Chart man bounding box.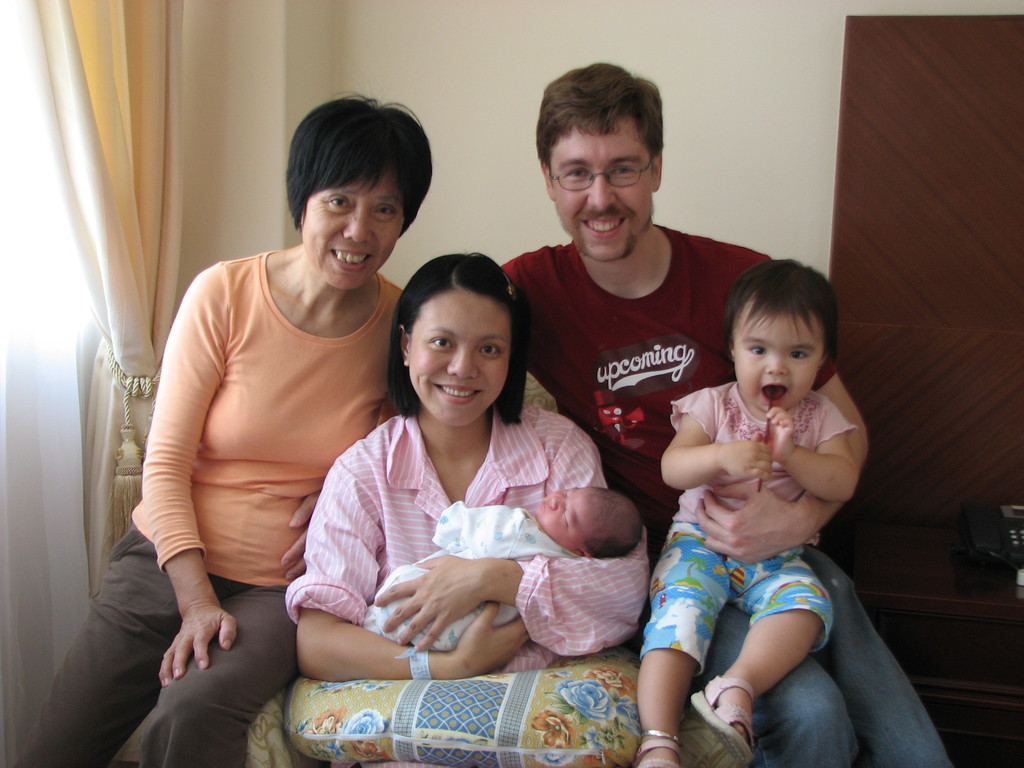
Charted: {"x1": 506, "y1": 67, "x2": 951, "y2": 767}.
